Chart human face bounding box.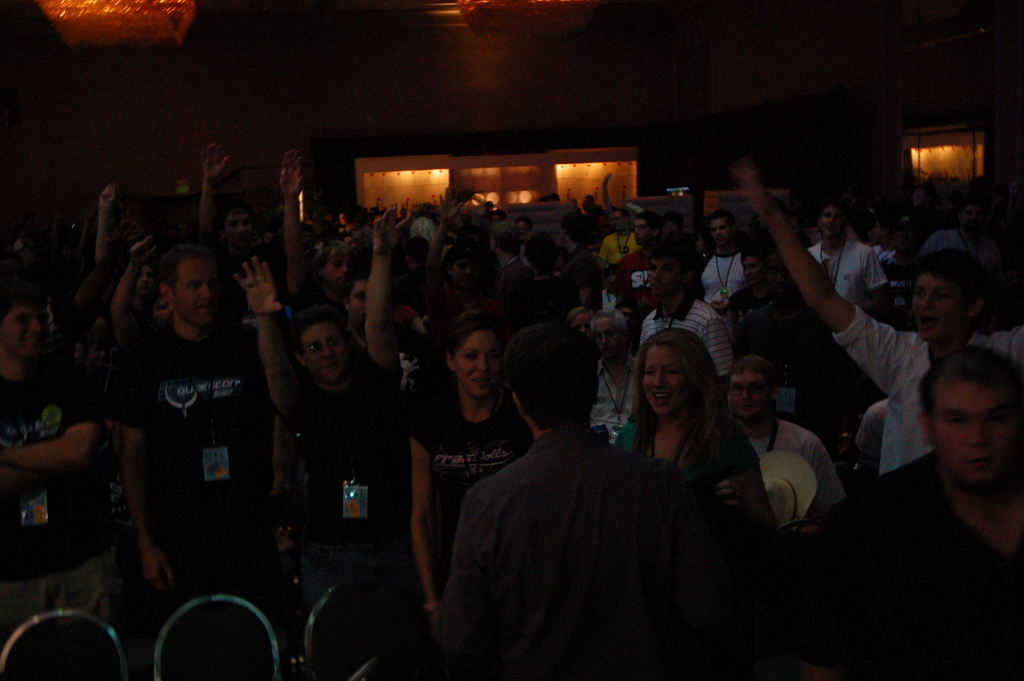
Charted: Rect(726, 365, 774, 420).
